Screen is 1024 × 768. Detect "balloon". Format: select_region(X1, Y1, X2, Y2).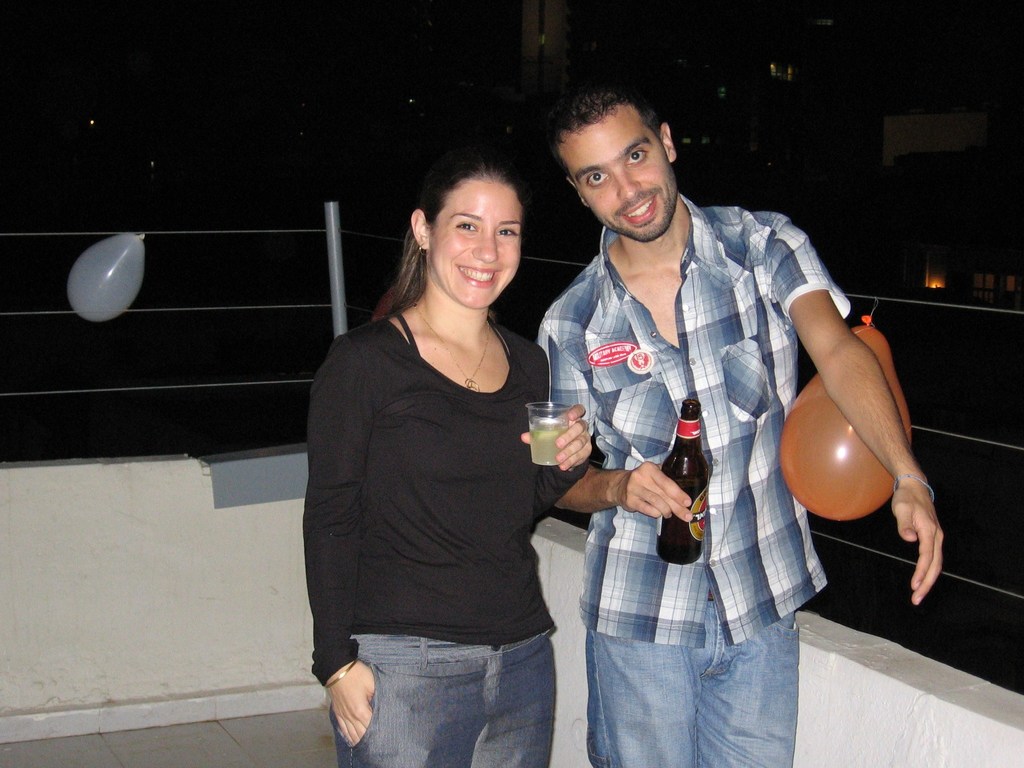
select_region(777, 313, 912, 520).
